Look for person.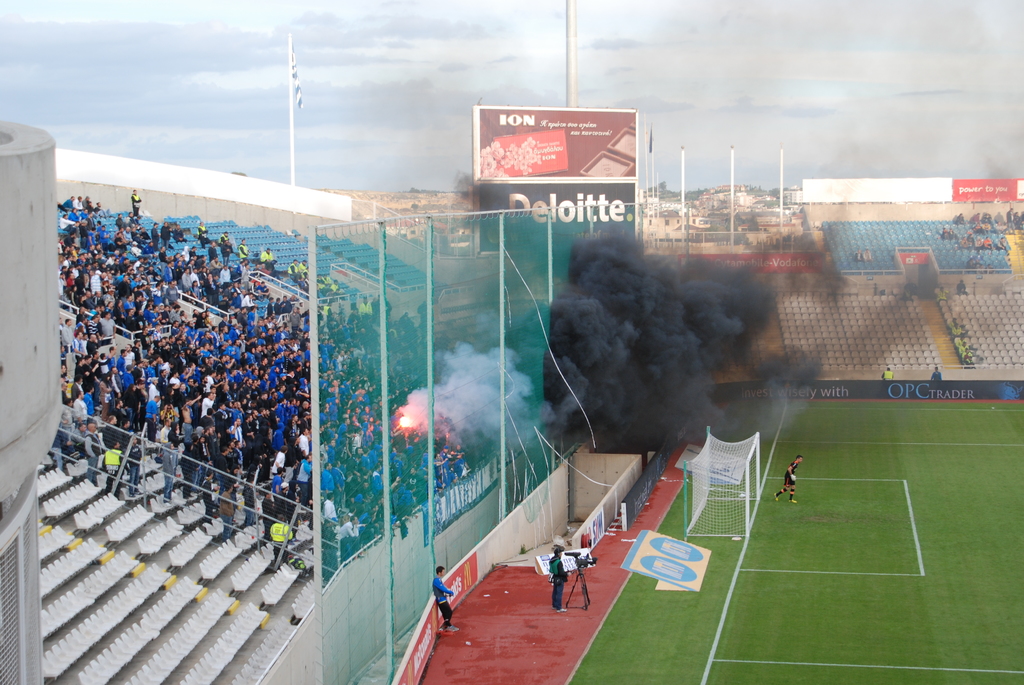
Found: (left=73, top=387, right=92, bottom=416).
